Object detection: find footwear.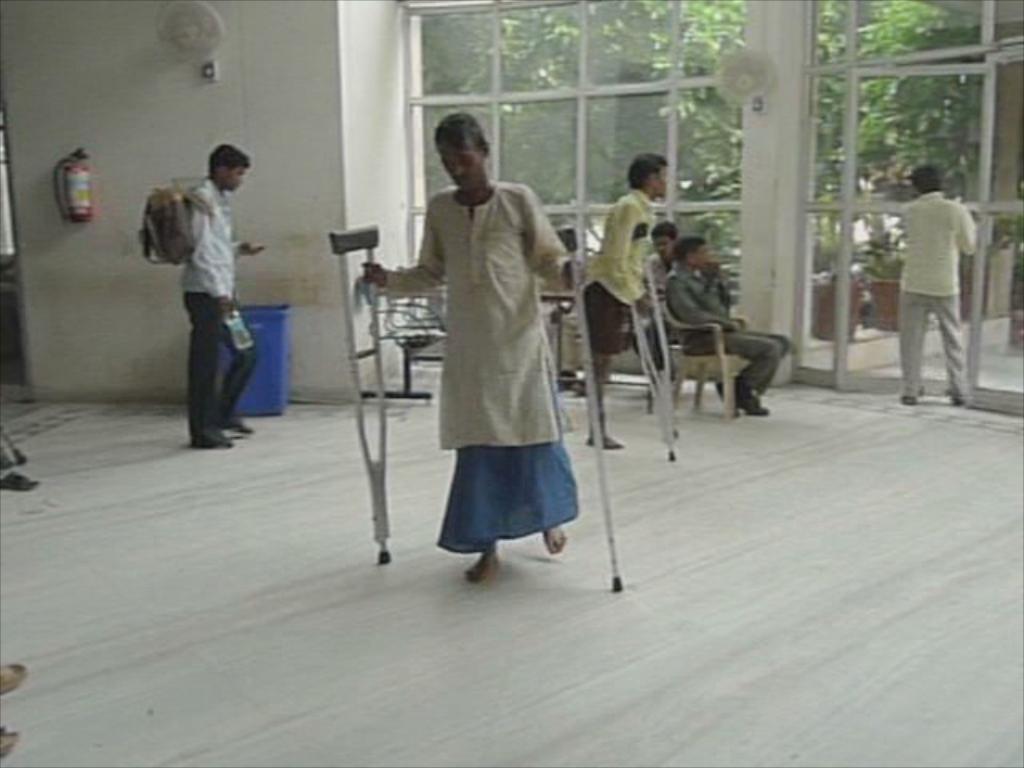
[0,469,40,490].
